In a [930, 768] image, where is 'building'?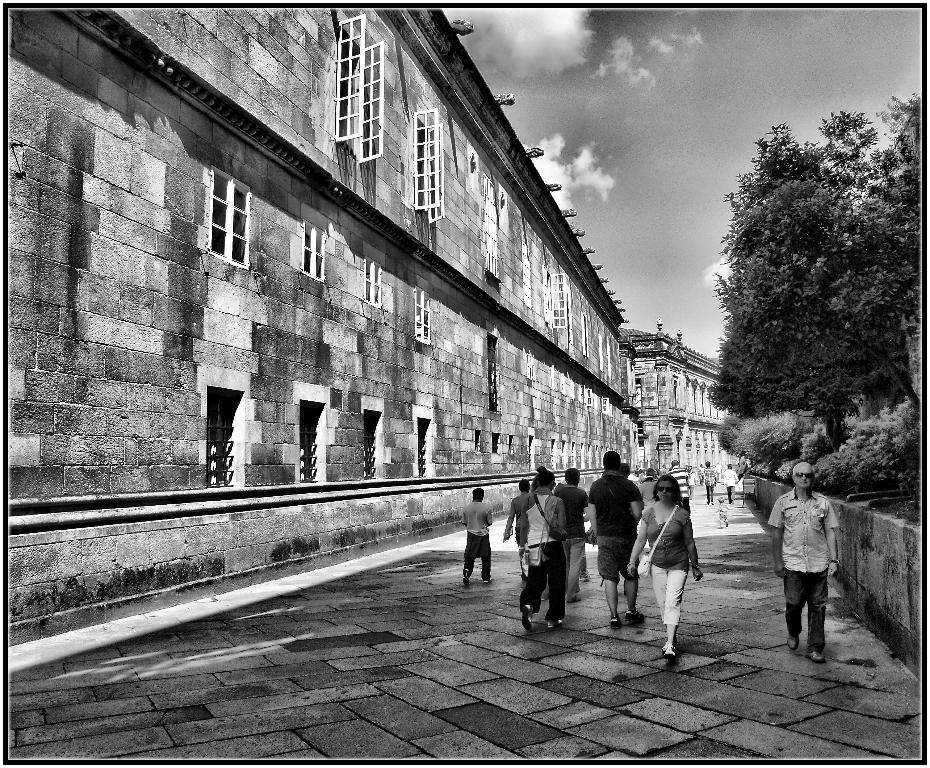
Rect(621, 318, 735, 476).
